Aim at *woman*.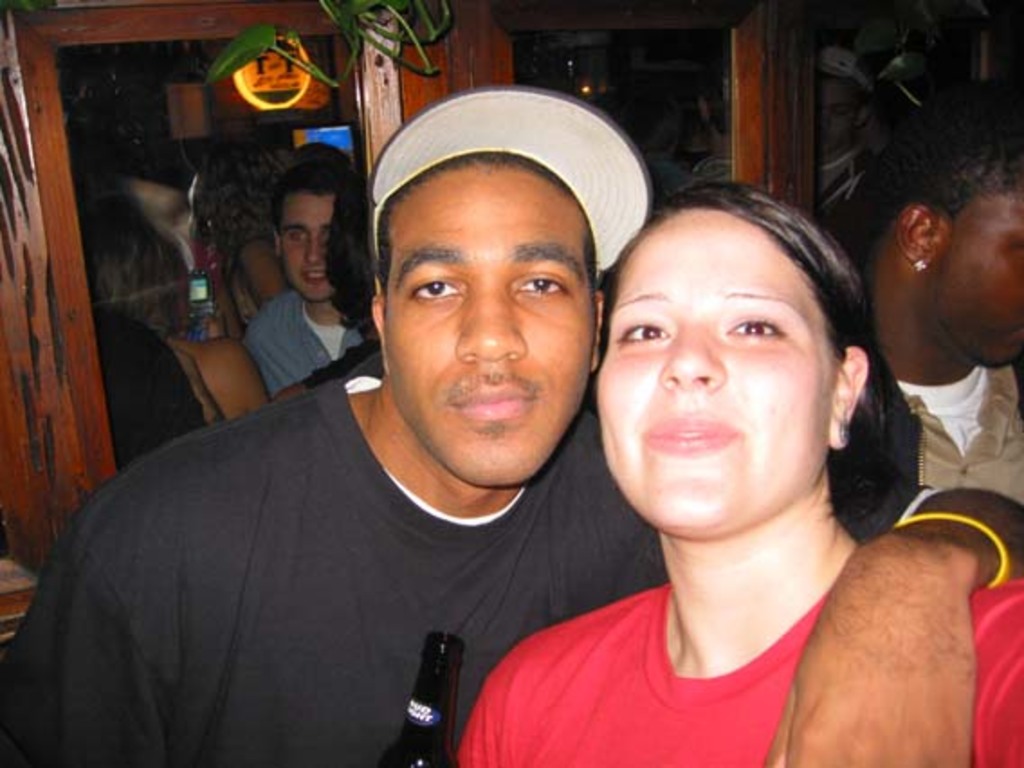
Aimed at [left=180, top=132, right=299, bottom=335].
